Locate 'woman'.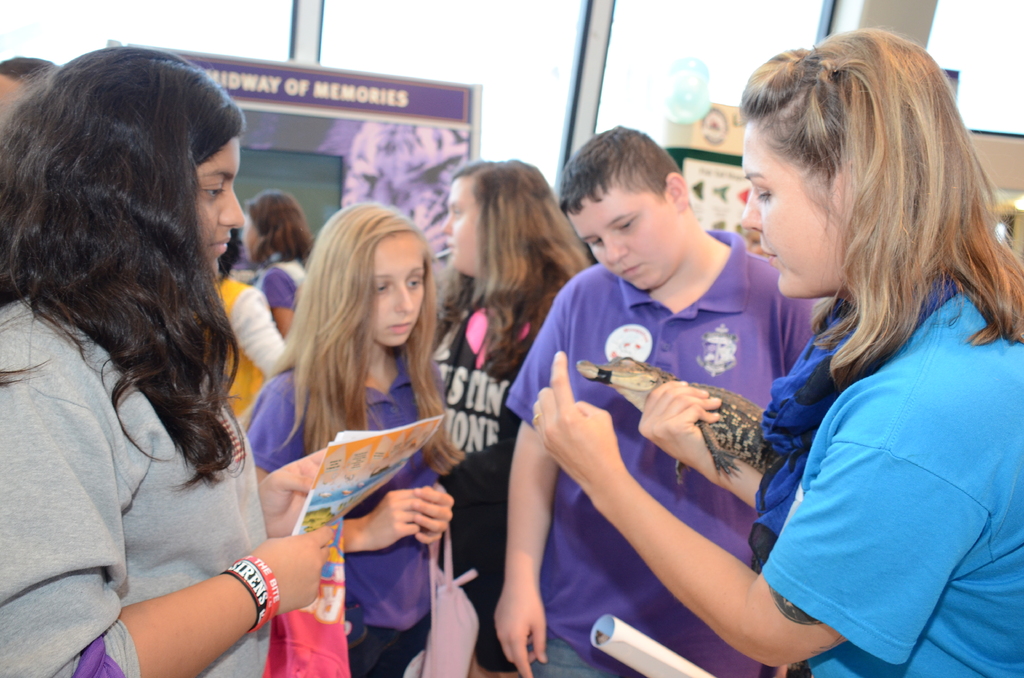
Bounding box: [637, 45, 989, 677].
